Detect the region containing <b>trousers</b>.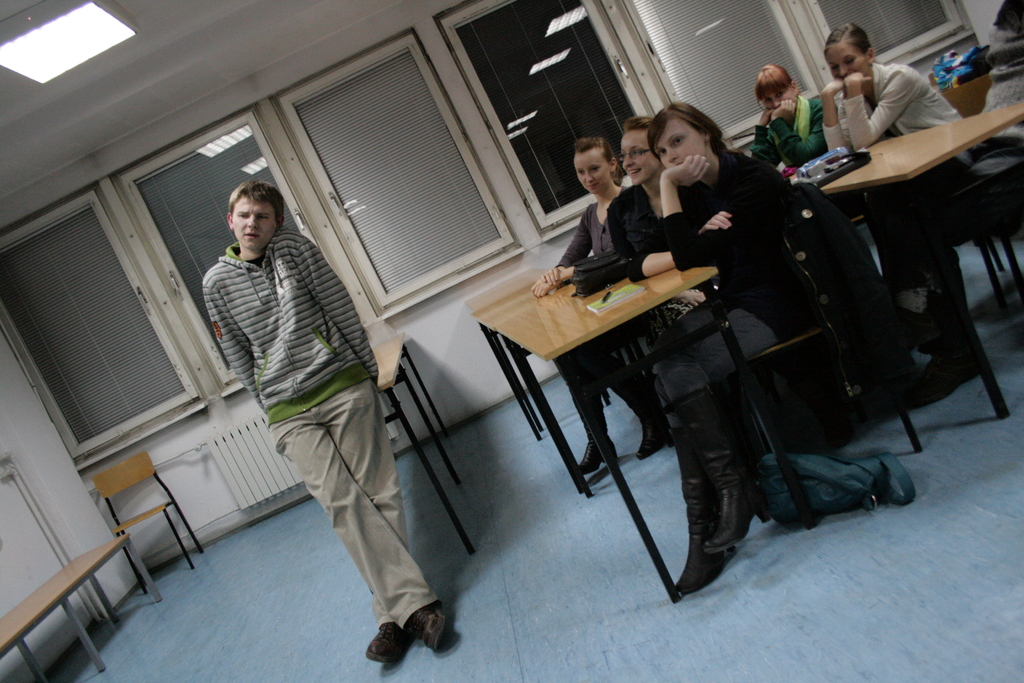
(left=556, top=315, right=649, bottom=383).
